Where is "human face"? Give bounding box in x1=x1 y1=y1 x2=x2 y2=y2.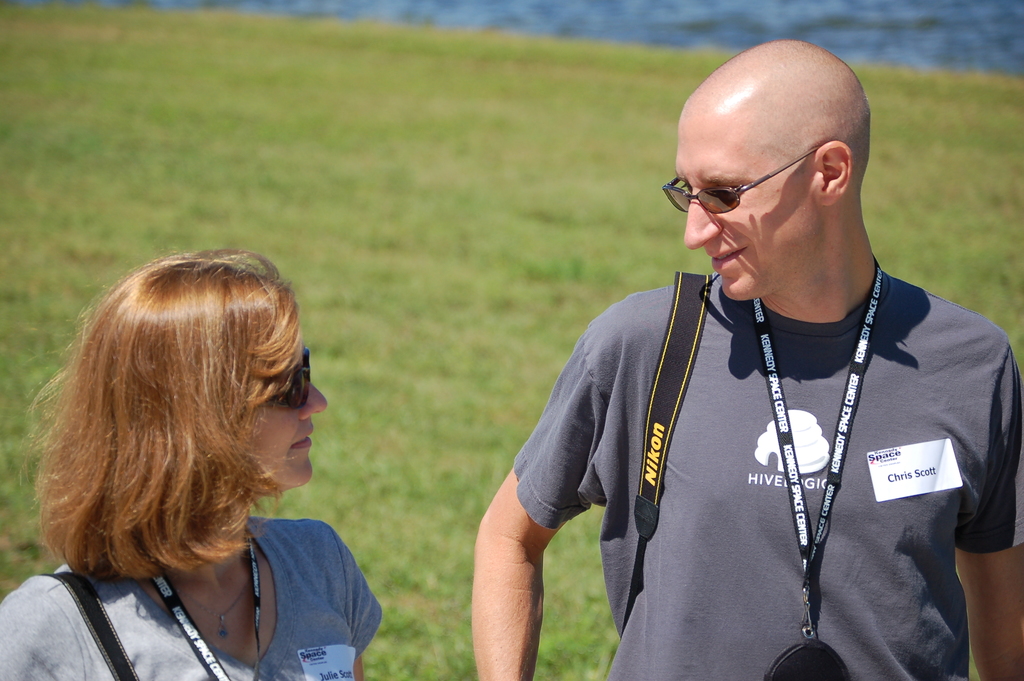
x1=673 y1=131 x2=808 y2=303.
